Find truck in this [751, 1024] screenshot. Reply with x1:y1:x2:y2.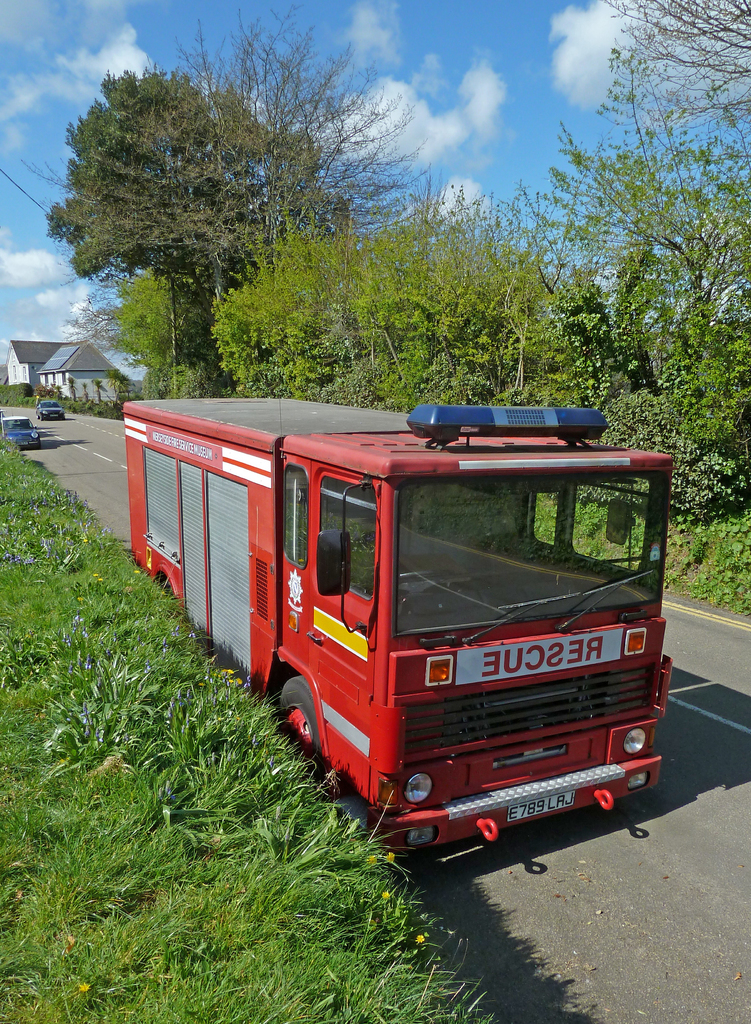
132:398:665:861.
